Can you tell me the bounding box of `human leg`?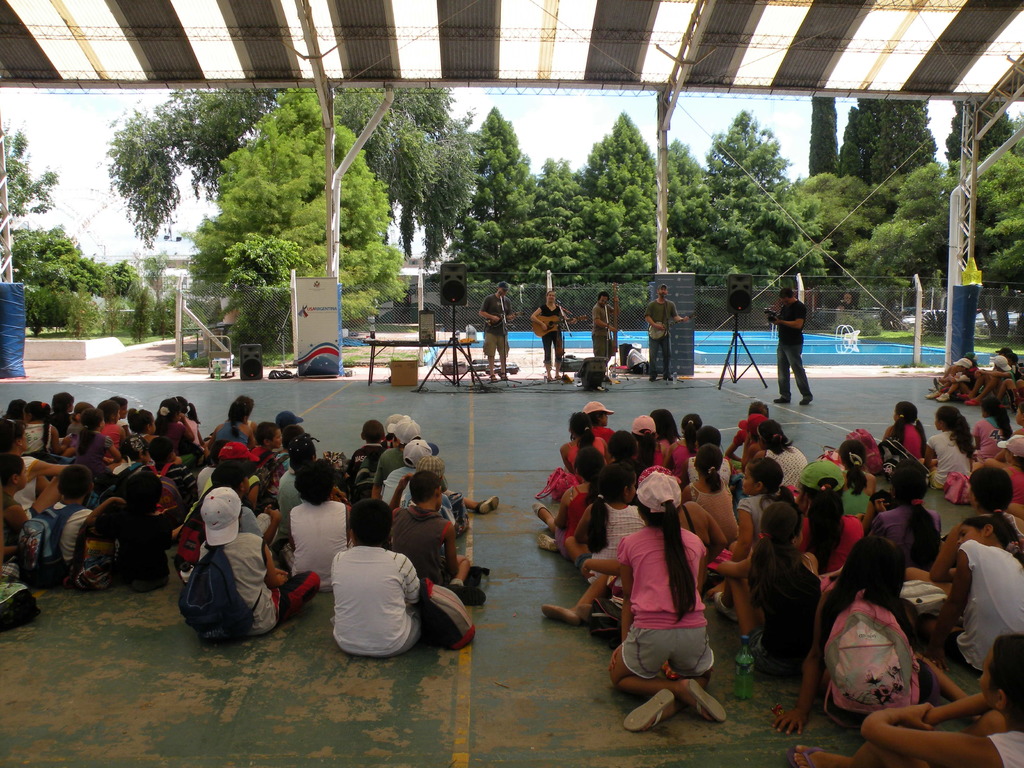
BBox(504, 337, 506, 379).
